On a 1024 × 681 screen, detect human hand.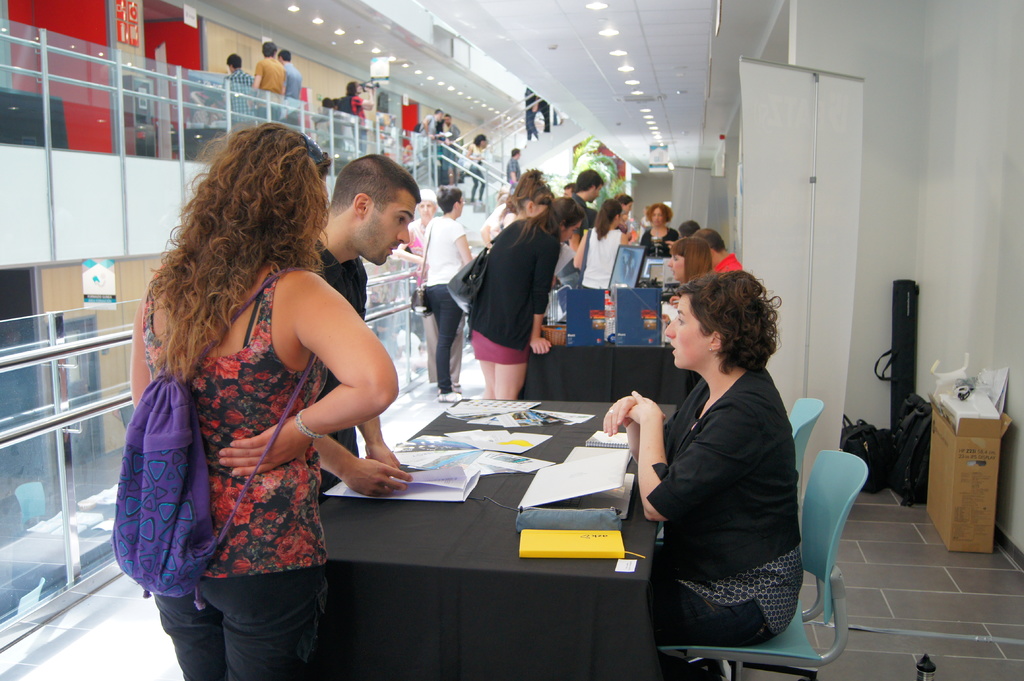
select_region(626, 385, 660, 421).
